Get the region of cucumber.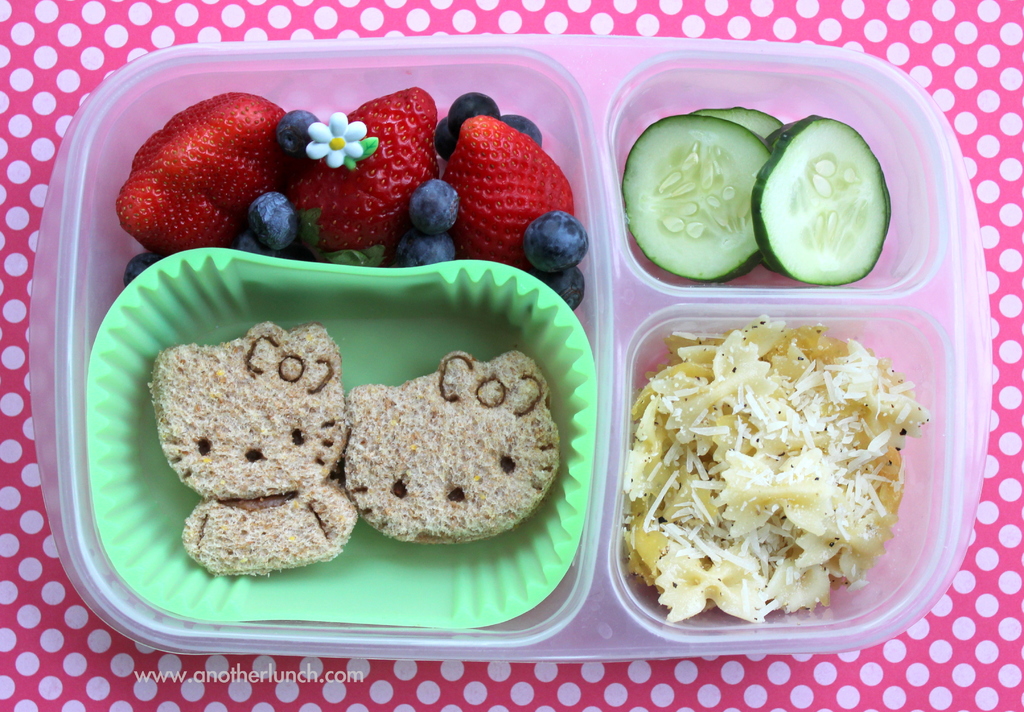
region(700, 106, 782, 138).
